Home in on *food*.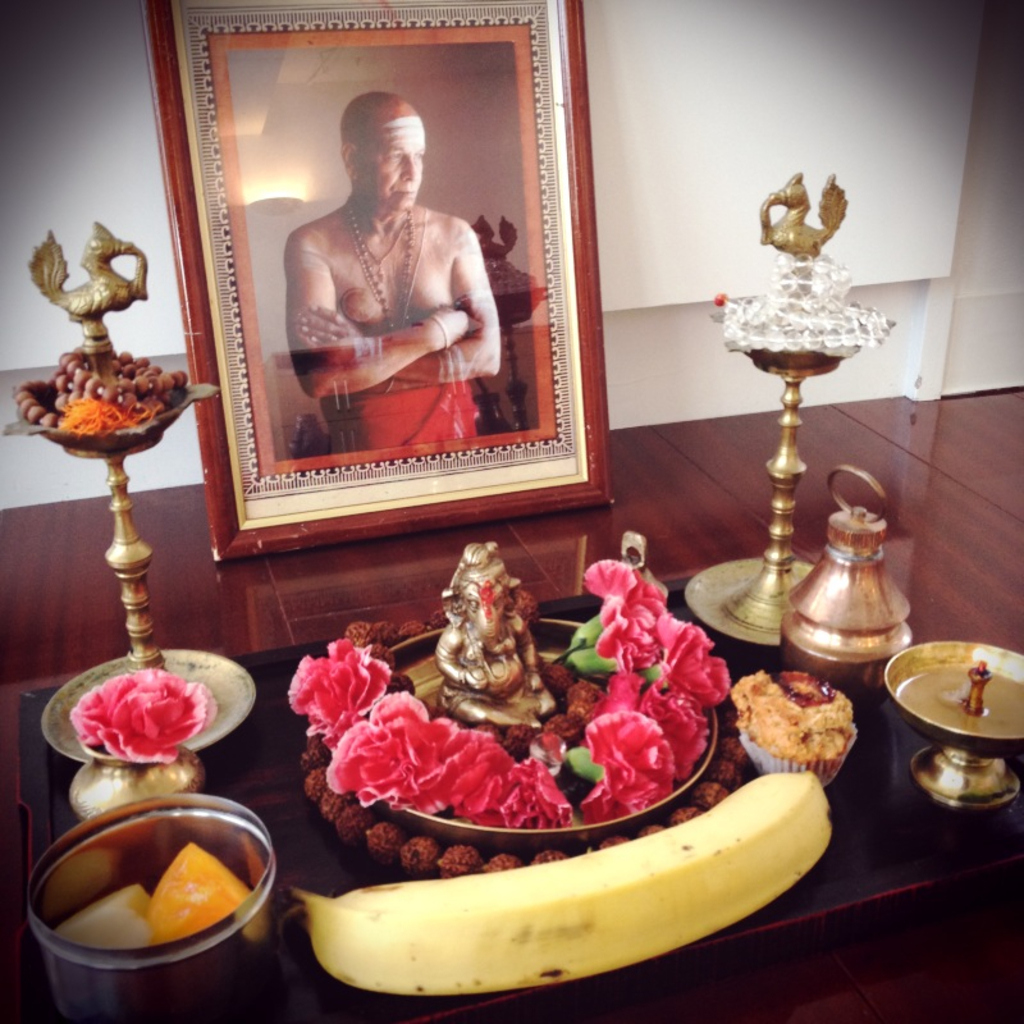
Homed in at 52:837:250:954.
